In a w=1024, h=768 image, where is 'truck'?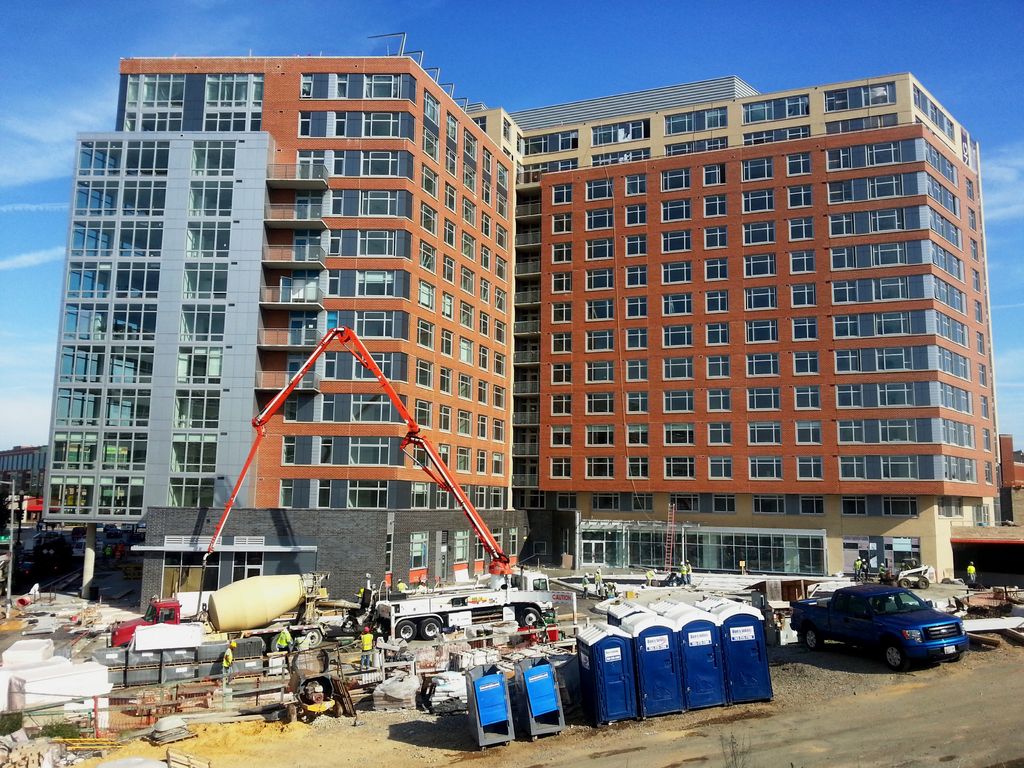
rect(100, 569, 332, 650).
